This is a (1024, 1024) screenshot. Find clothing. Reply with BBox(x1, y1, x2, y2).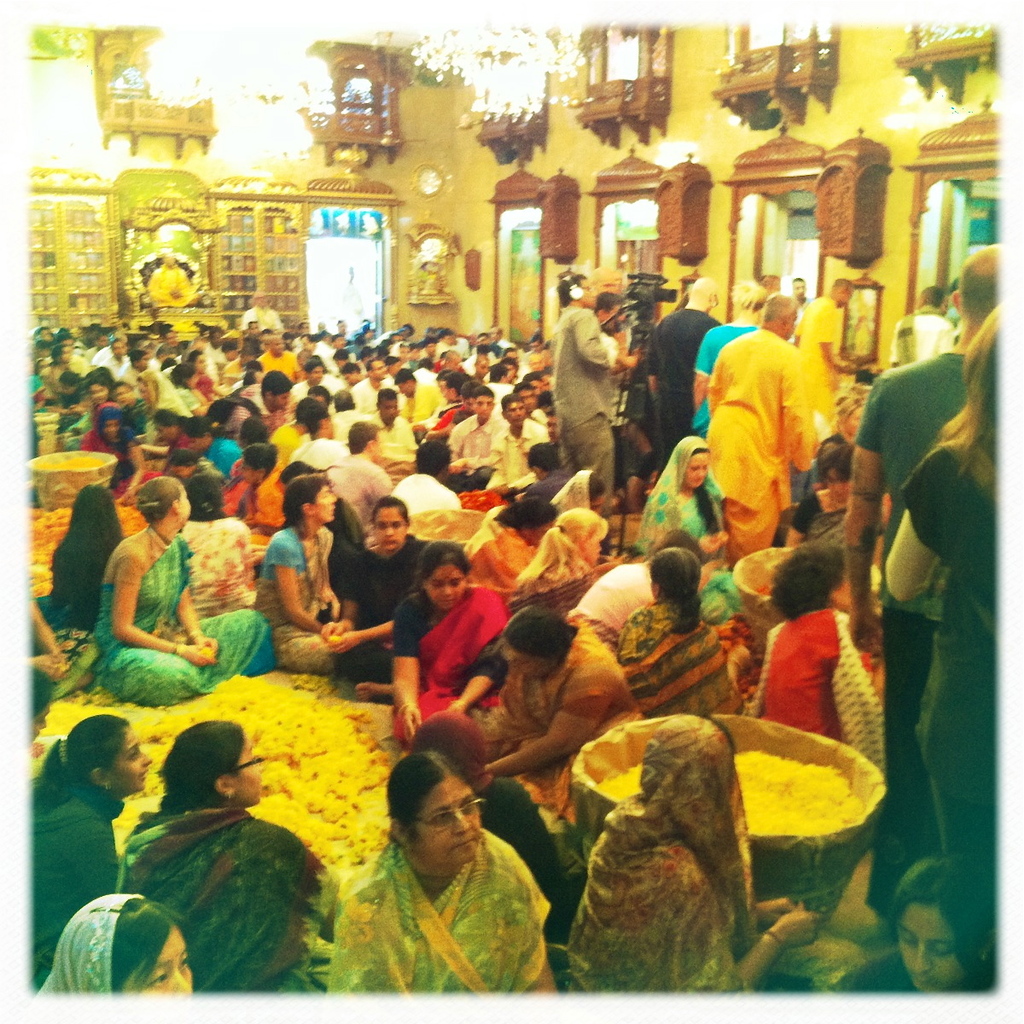
BBox(332, 408, 373, 443).
